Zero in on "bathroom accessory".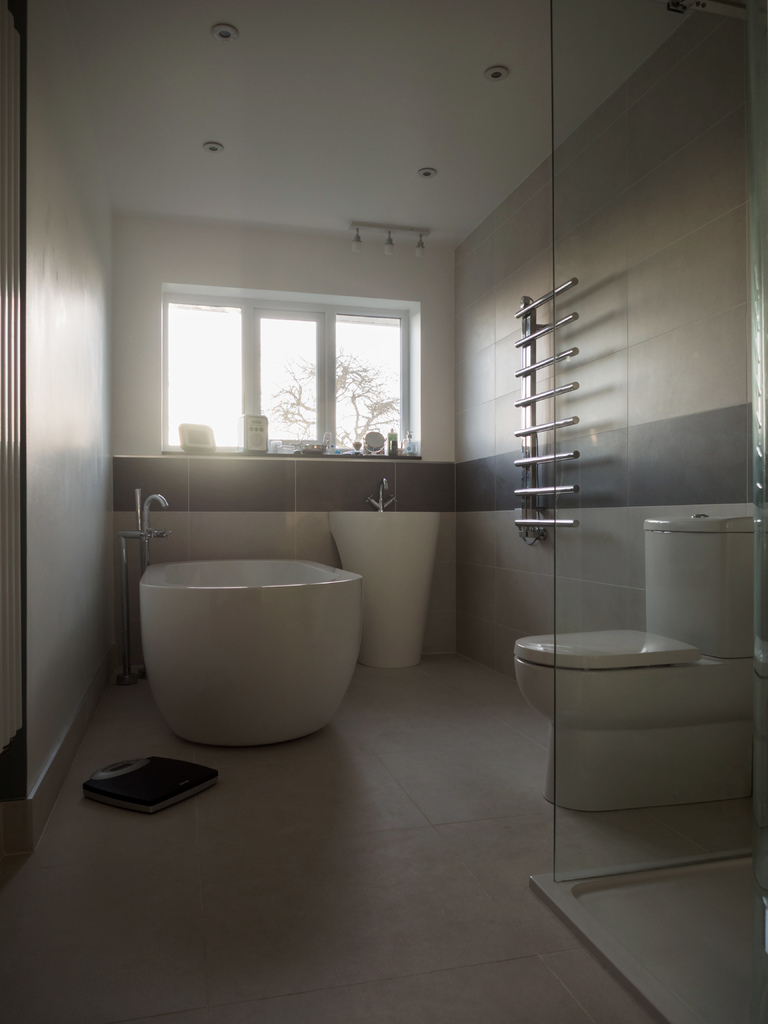
Zeroed in: [308,503,449,687].
